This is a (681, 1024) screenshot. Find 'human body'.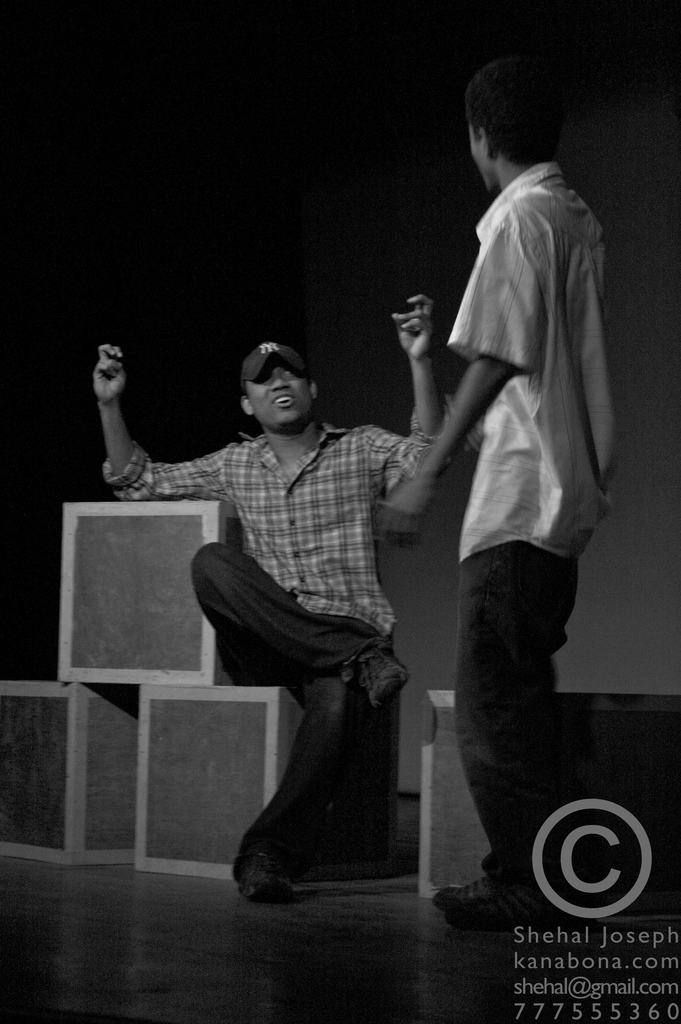
Bounding box: l=399, t=107, r=630, b=935.
